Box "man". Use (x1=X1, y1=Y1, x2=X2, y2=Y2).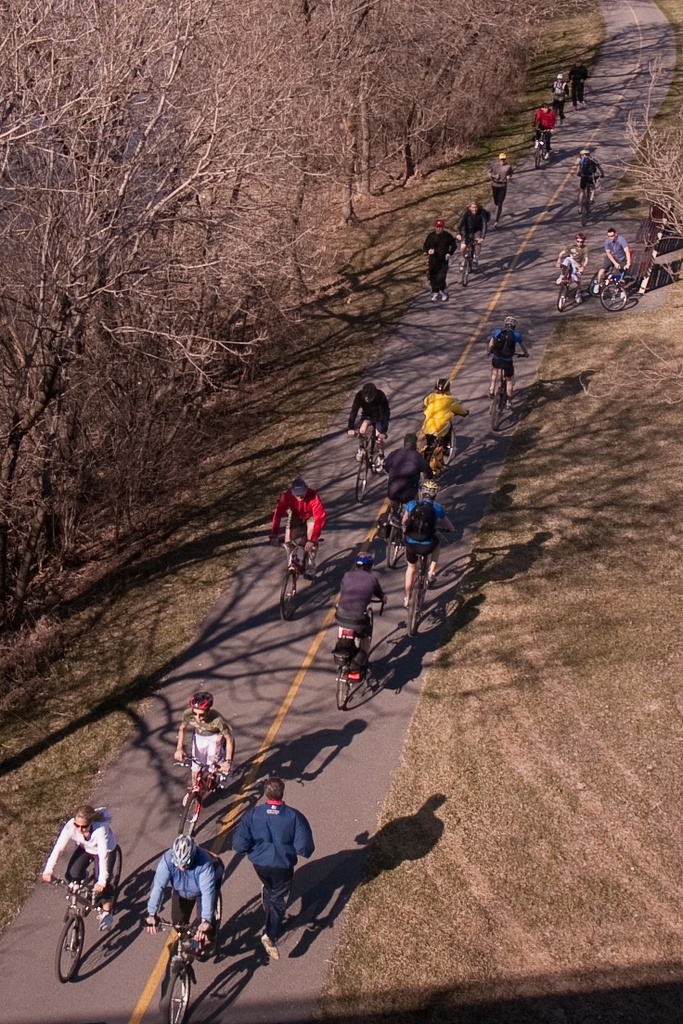
(x1=599, y1=224, x2=629, y2=273).
